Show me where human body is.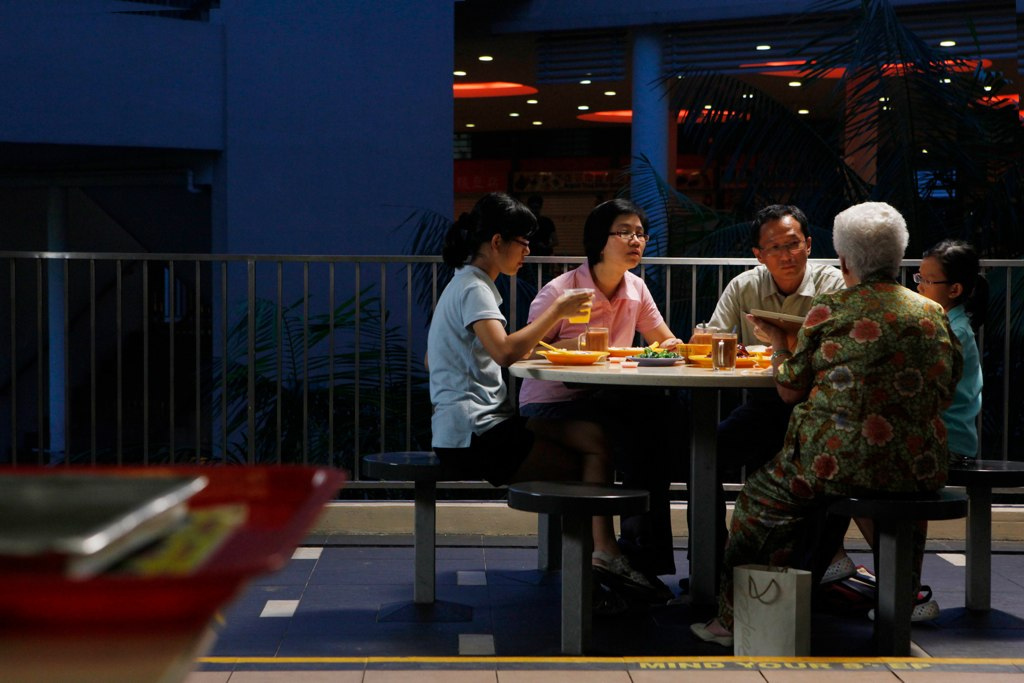
human body is at 827:302:988:628.
